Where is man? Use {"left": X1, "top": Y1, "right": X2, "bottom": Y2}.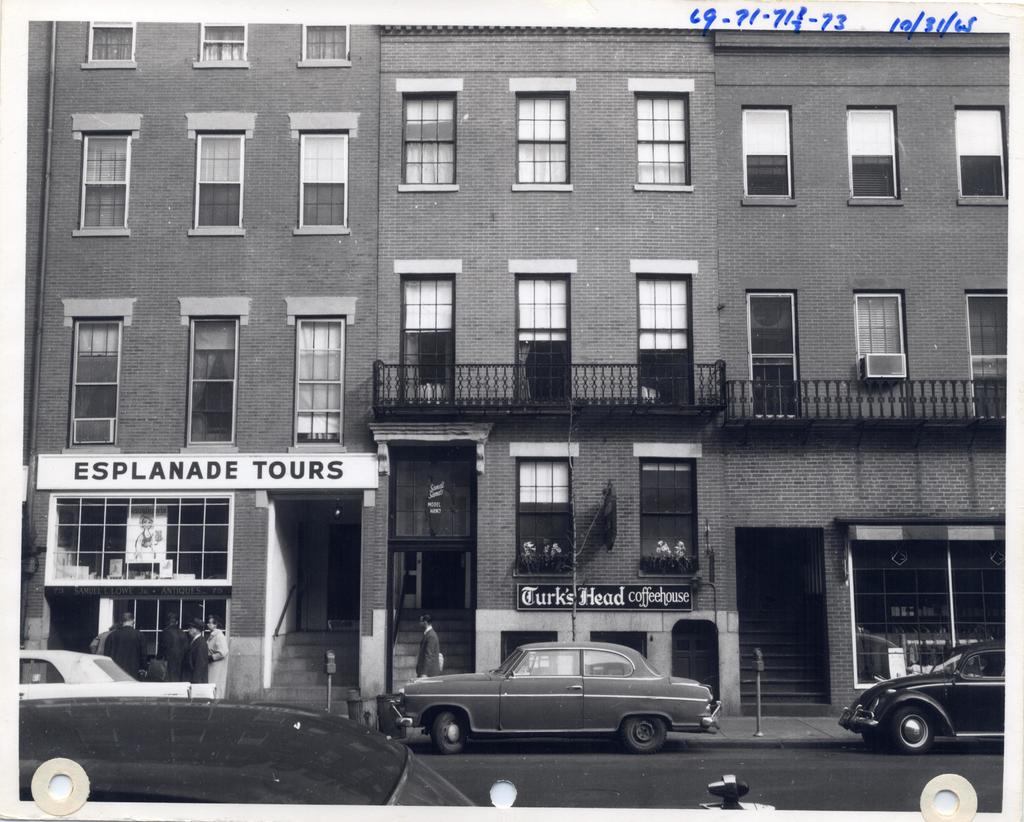
{"left": 108, "top": 612, "right": 145, "bottom": 680}.
